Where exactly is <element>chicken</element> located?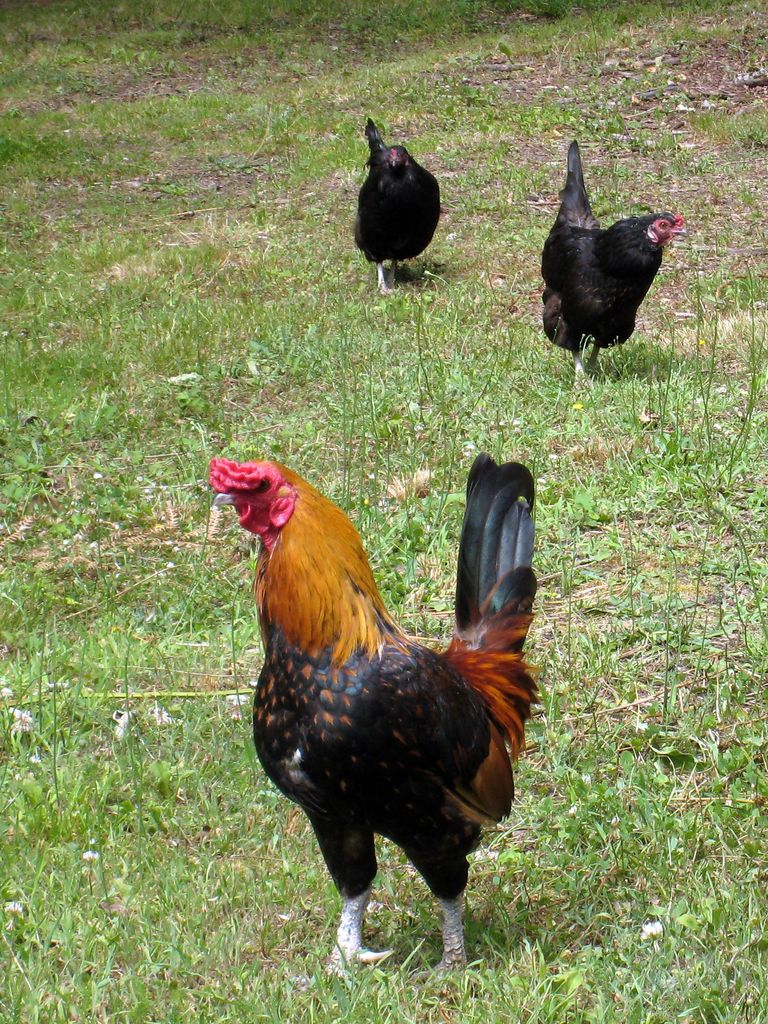
Its bounding box is {"x1": 186, "y1": 442, "x2": 574, "y2": 959}.
